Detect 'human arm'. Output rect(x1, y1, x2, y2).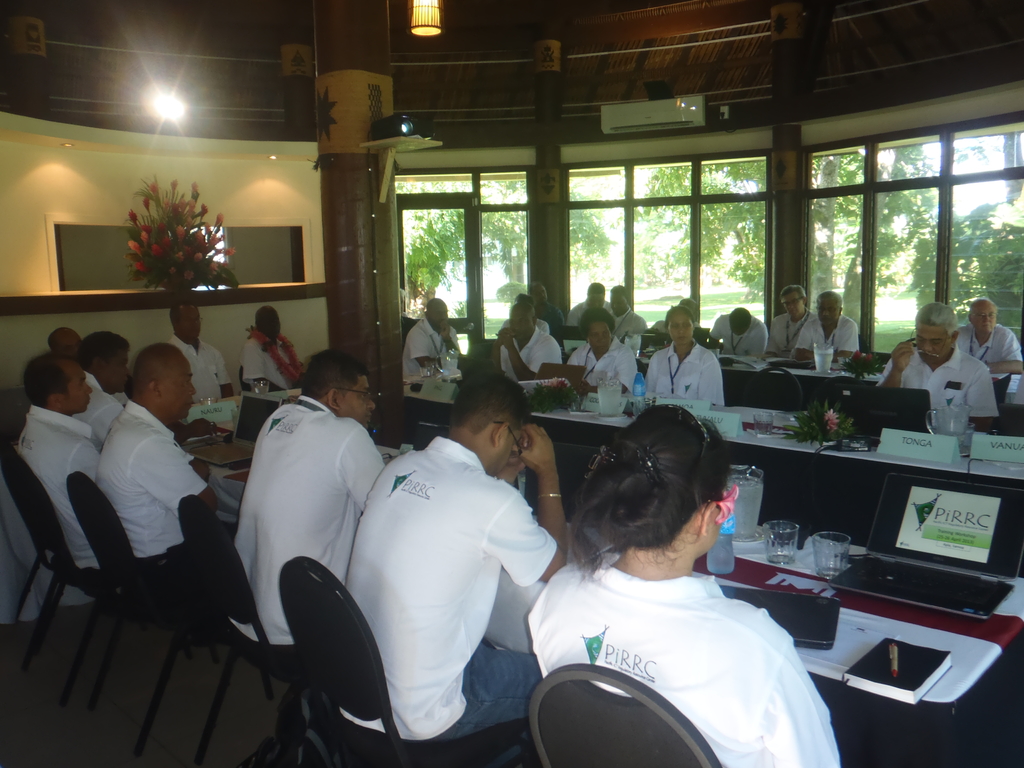
rect(957, 367, 999, 436).
